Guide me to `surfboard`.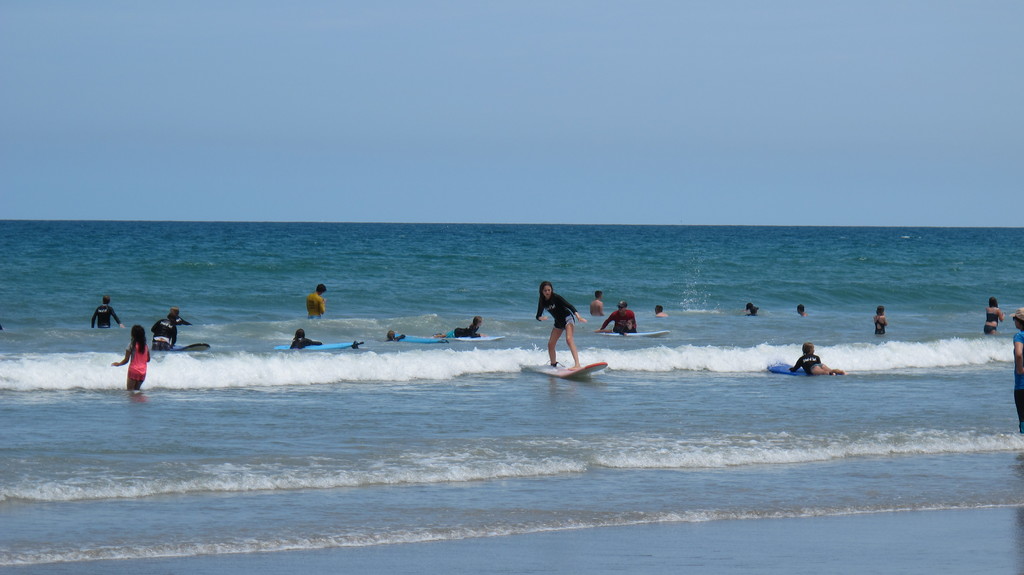
Guidance: bbox(600, 330, 672, 340).
